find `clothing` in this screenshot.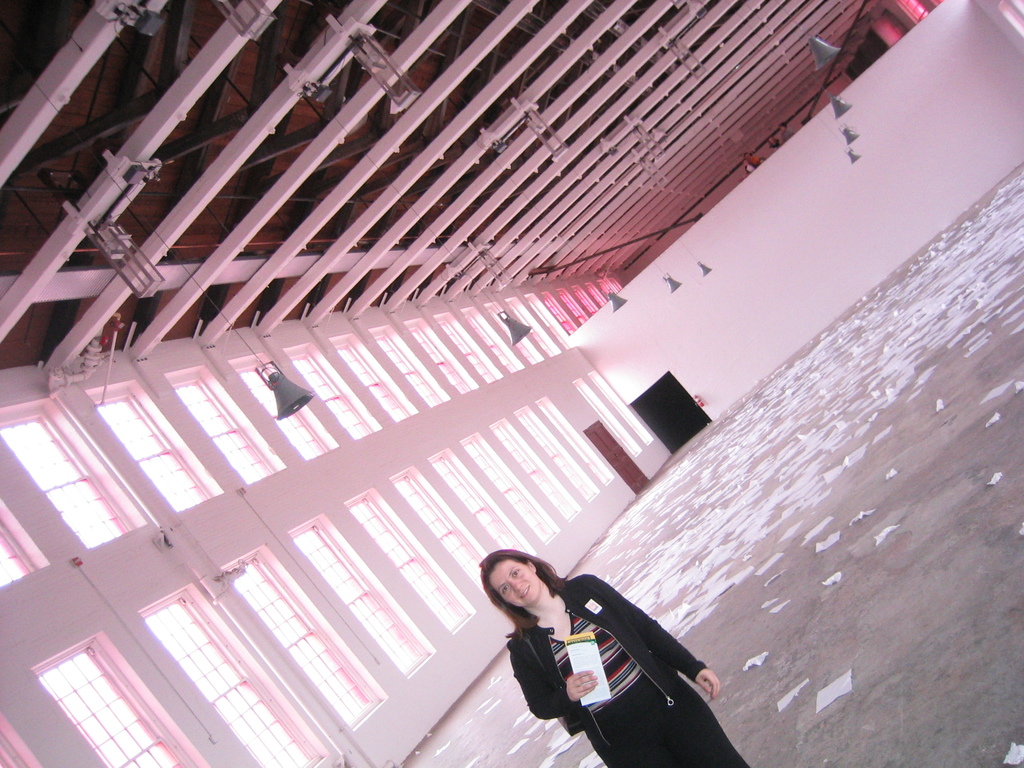
The bounding box for `clothing` is box(498, 566, 719, 746).
